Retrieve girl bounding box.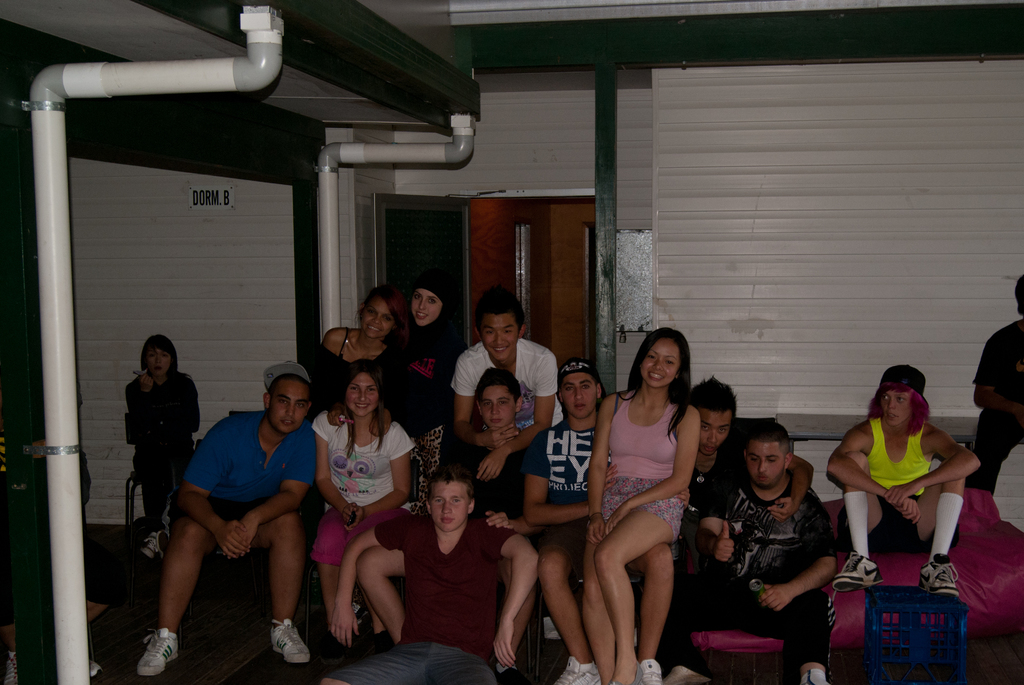
Bounding box: {"left": 309, "top": 283, "right": 405, "bottom": 421}.
